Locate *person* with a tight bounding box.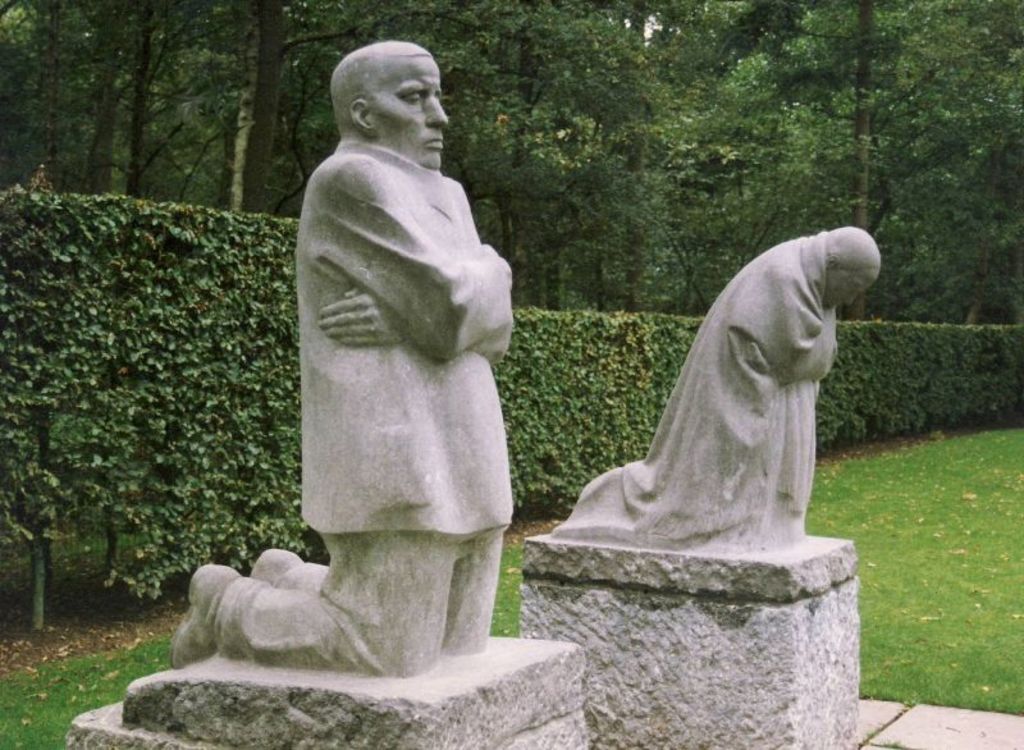
(166,38,513,680).
